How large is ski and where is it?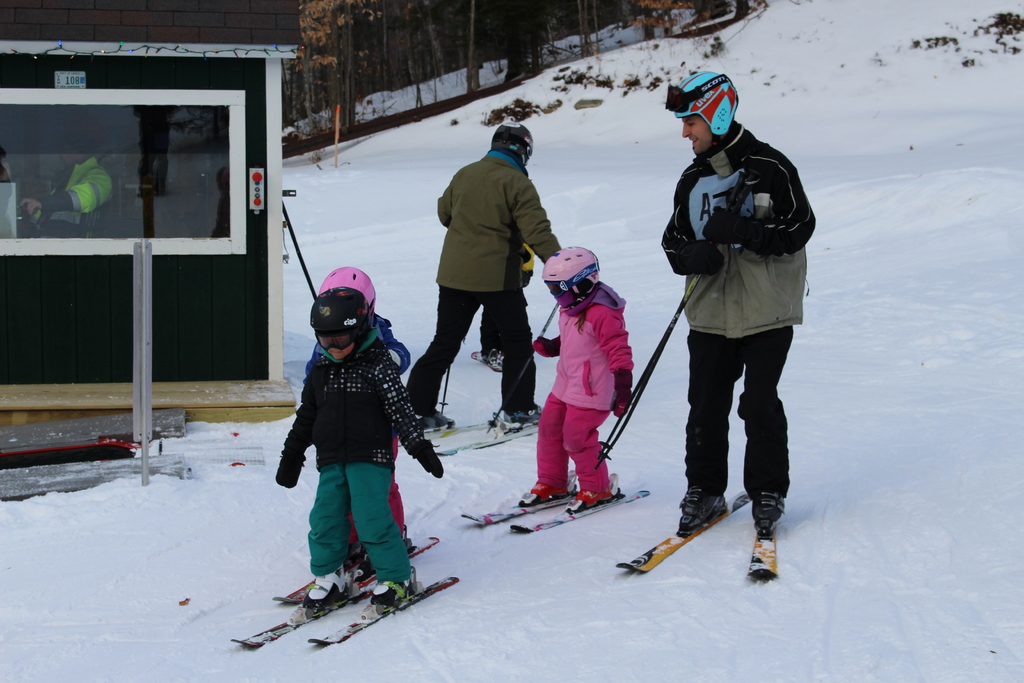
Bounding box: left=356, top=522, right=460, bottom=591.
